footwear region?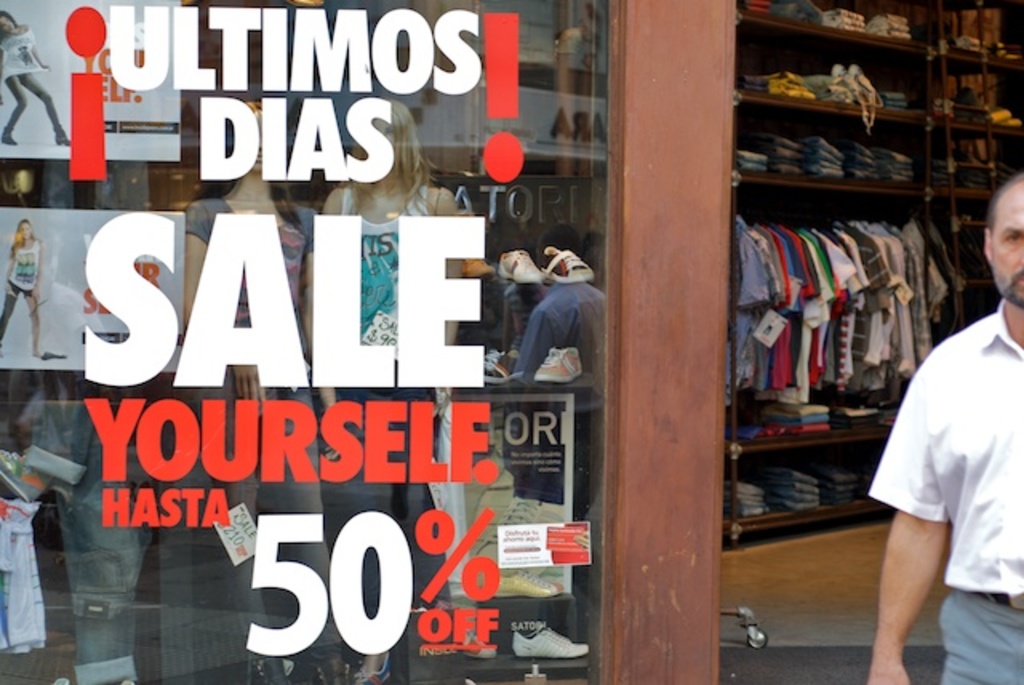
254, 656, 294, 683
